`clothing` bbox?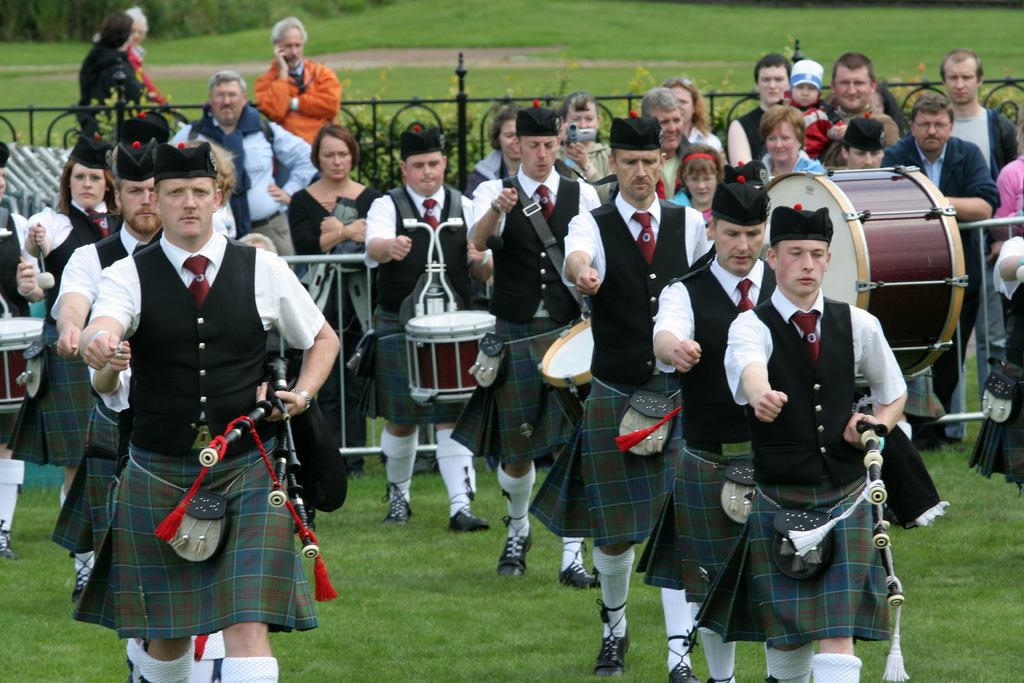
874, 135, 1000, 423
